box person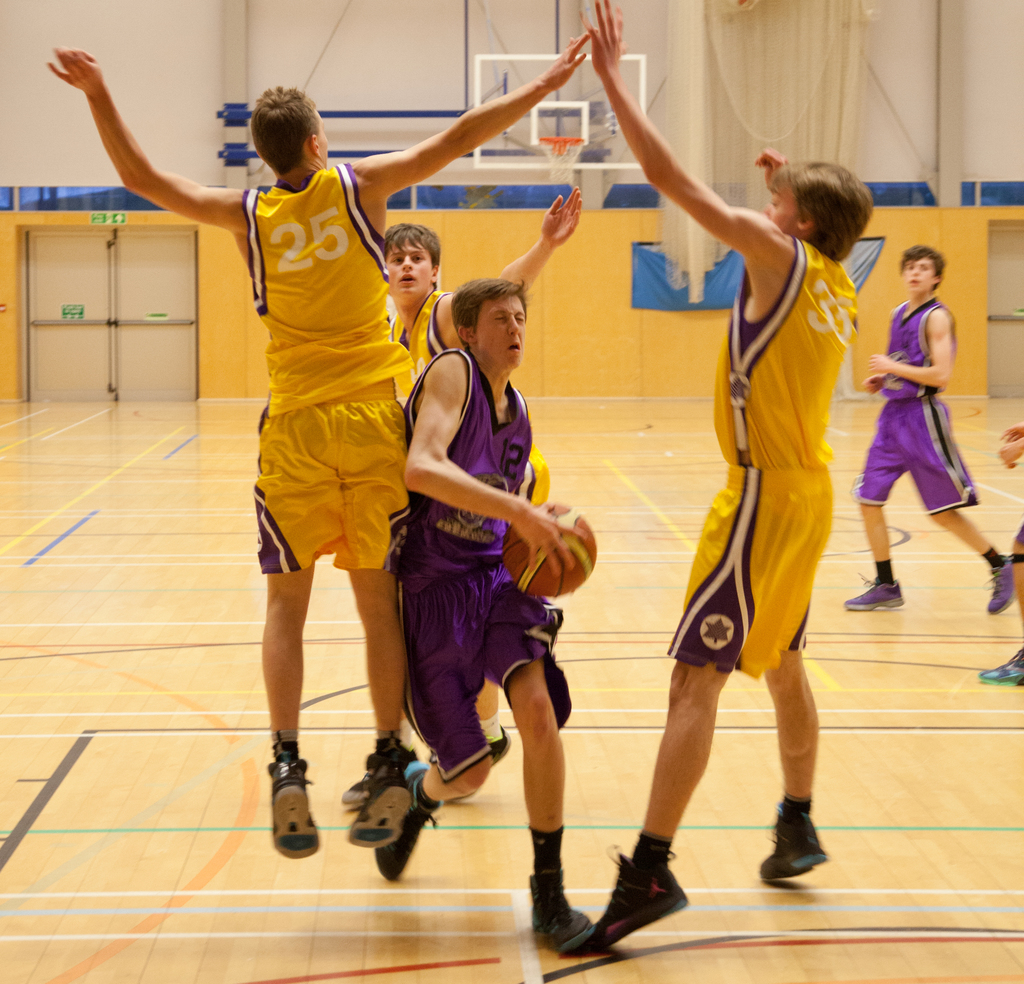
[x1=841, y1=248, x2=1015, y2=614]
